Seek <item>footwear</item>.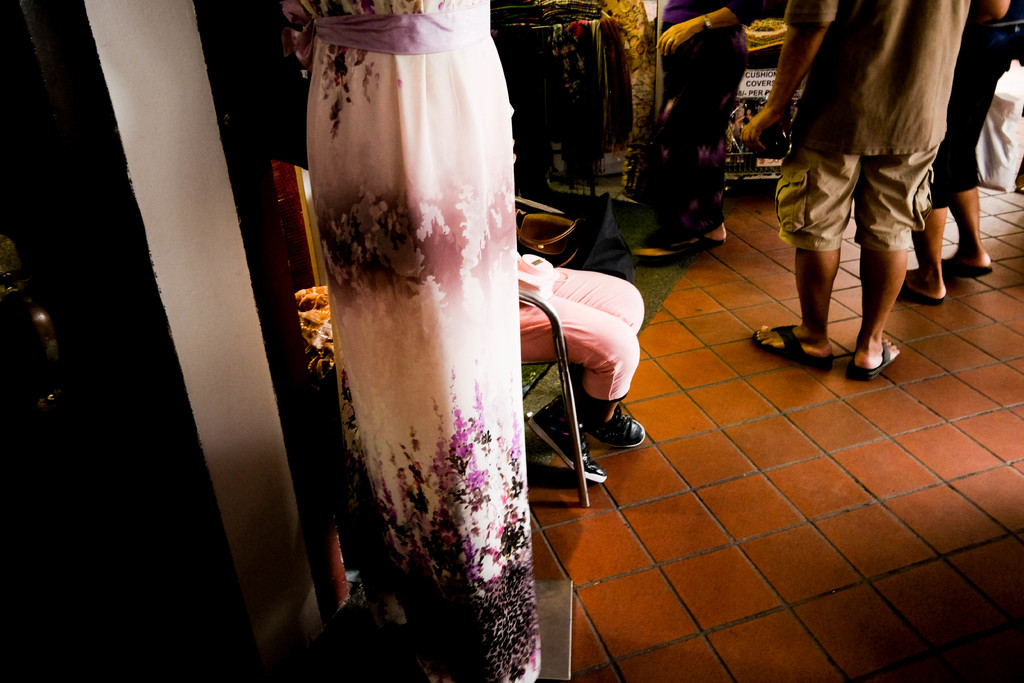
locate(561, 404, 648, 448).
